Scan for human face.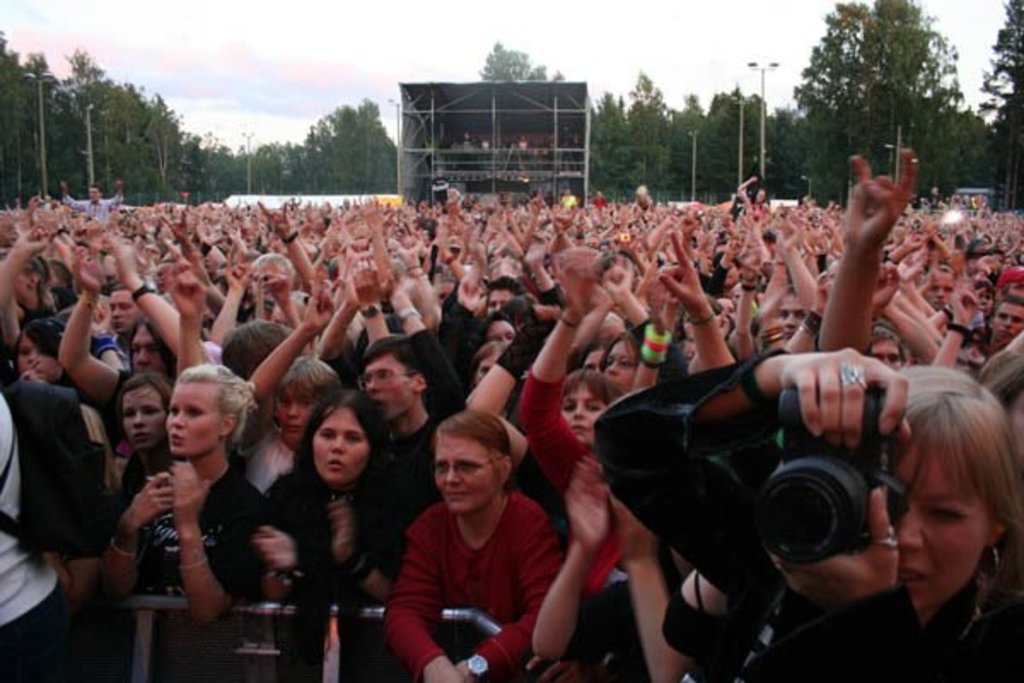
Scan result: <bbox>560, 384, 609, 447</bbox>.
